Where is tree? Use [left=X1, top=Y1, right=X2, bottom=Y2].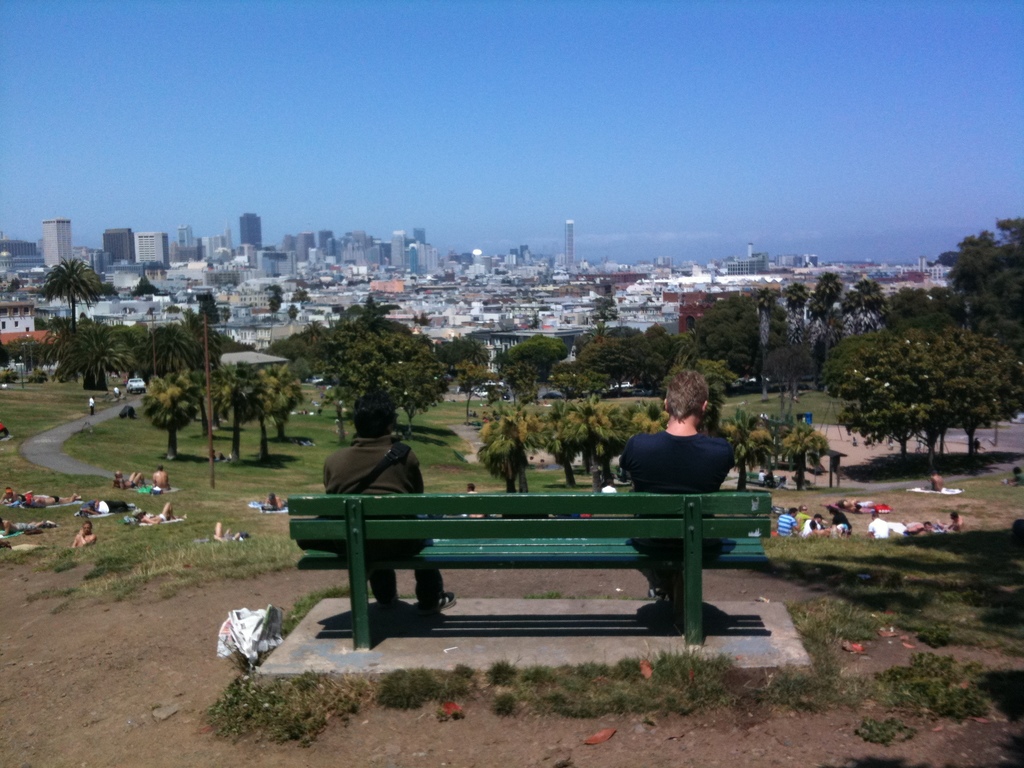
[left=38, top=253, right=122, bottom=333].
